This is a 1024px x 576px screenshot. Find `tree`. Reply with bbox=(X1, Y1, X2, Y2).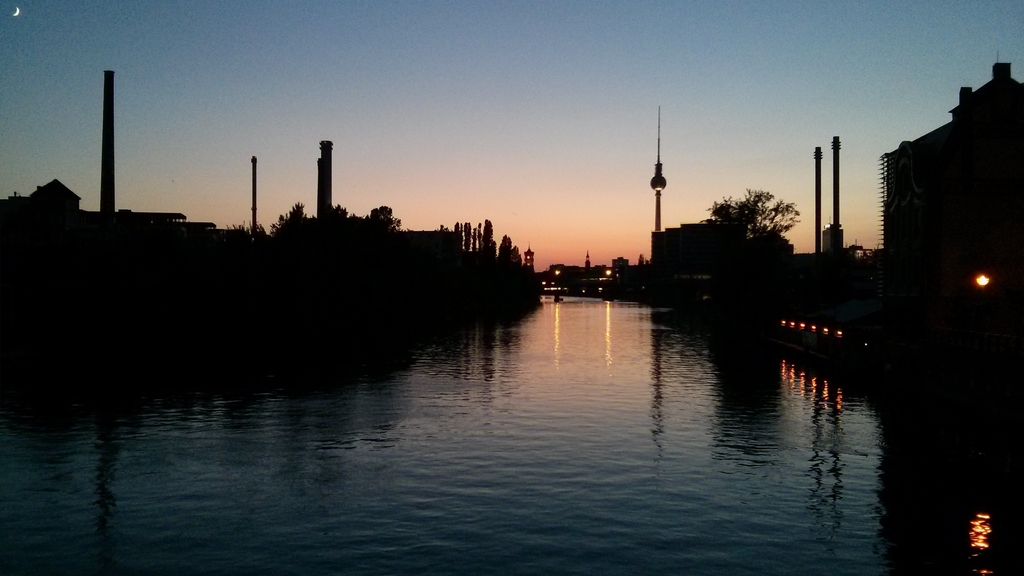
bbox=(698, 182, 804, 251).
